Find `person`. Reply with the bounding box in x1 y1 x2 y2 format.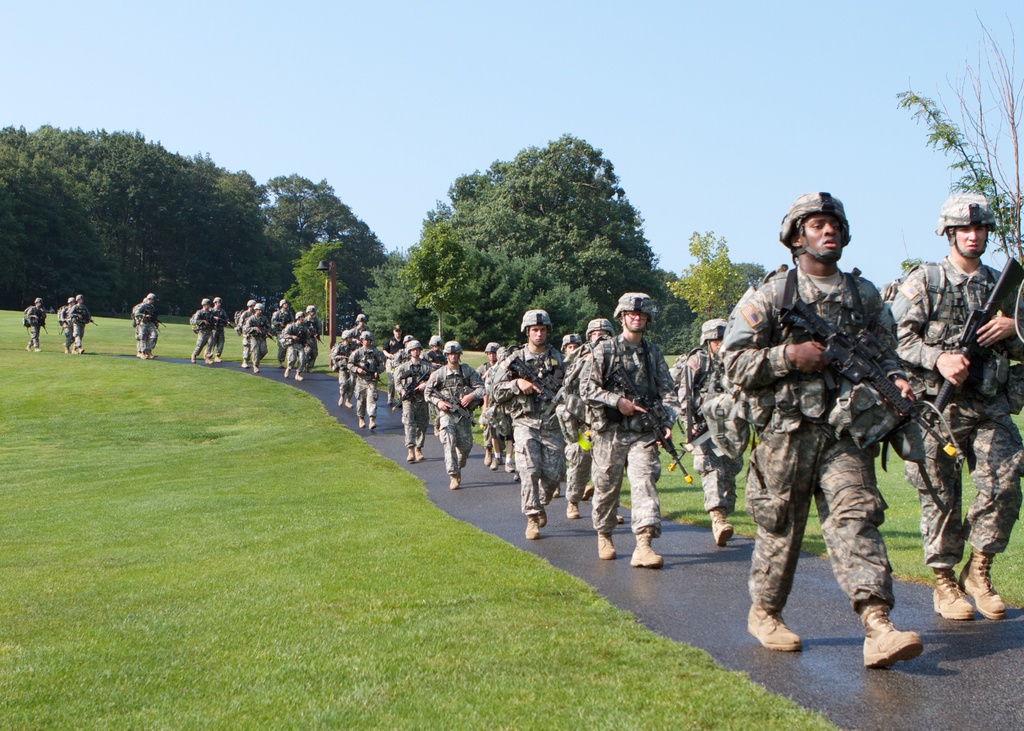
393 341 435 462.
